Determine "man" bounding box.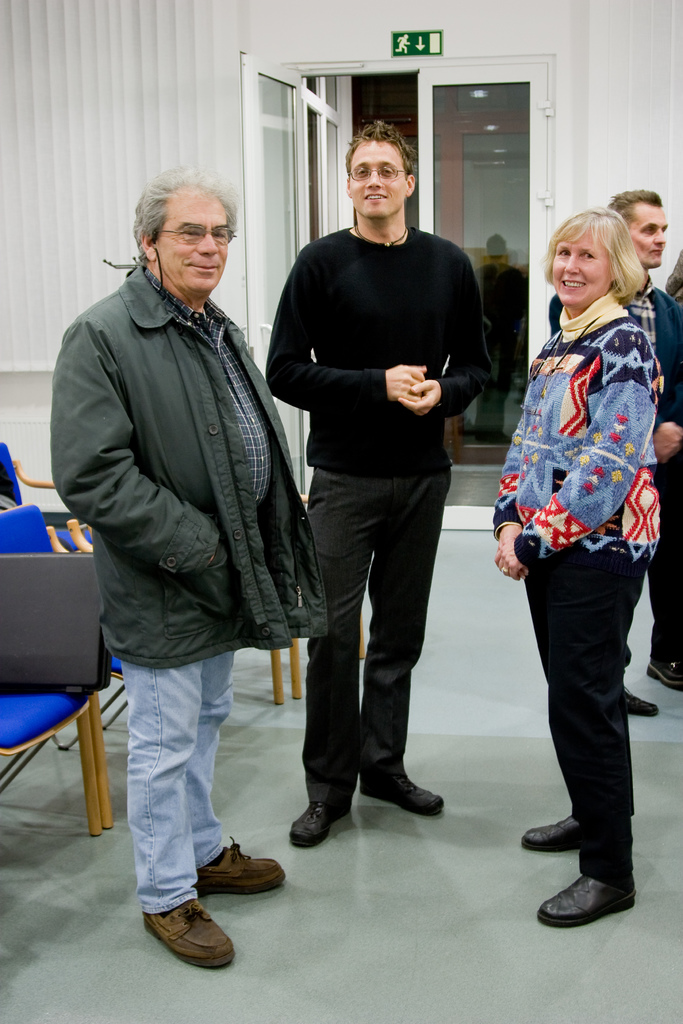
Determined: [x1=541, y1=186, x2=682, y2=704].
